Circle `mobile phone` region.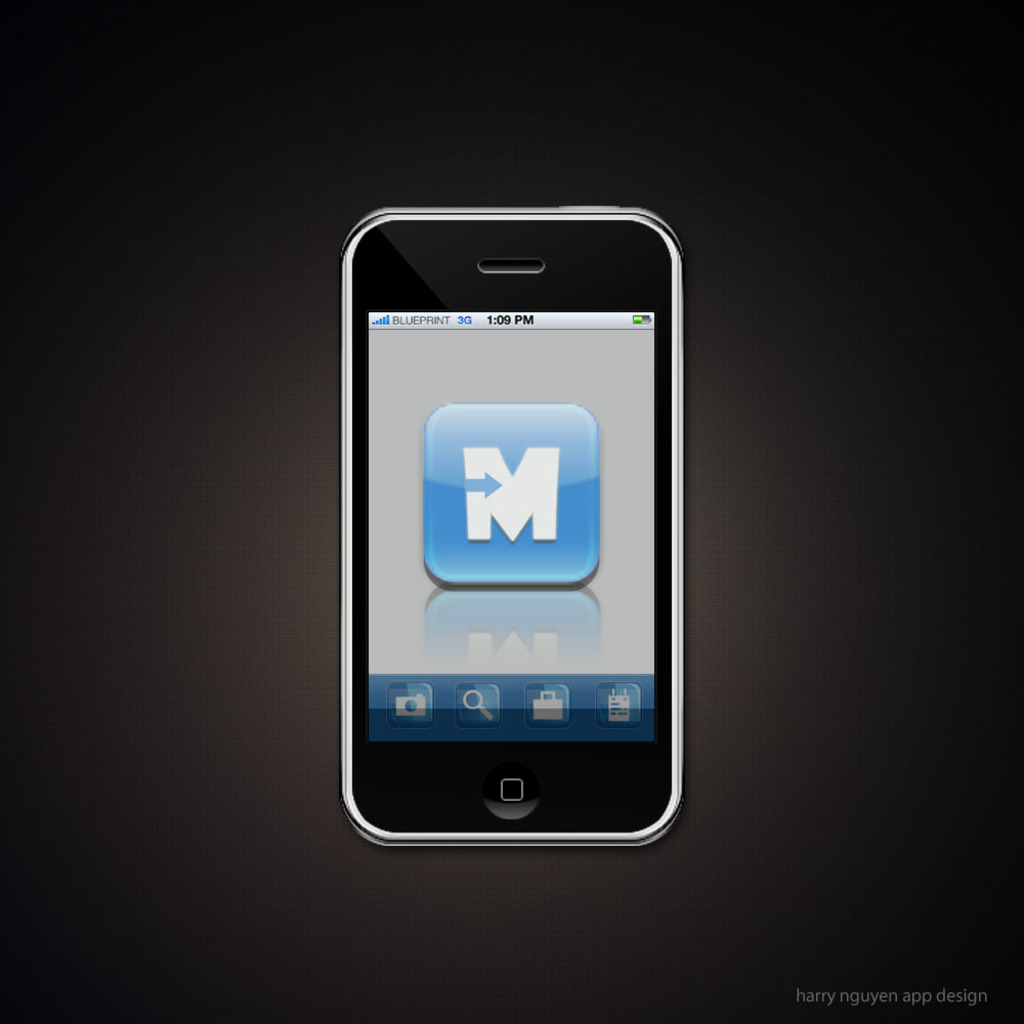
Region: (325,207,698,837).
